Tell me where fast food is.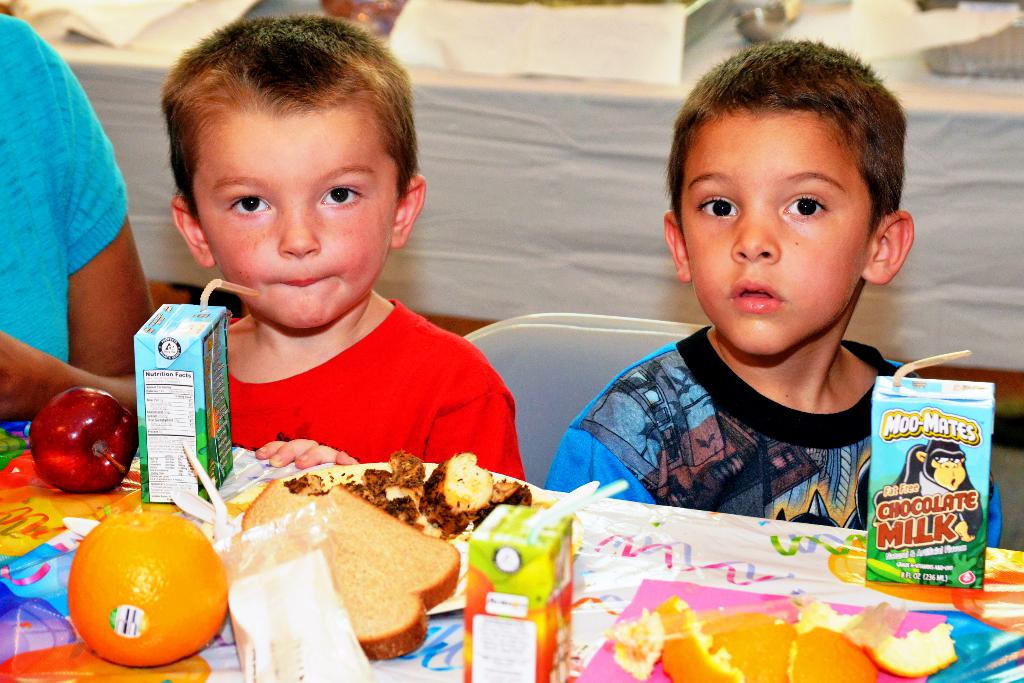
fast food is at l=243, t=478, r=464, b=664.
